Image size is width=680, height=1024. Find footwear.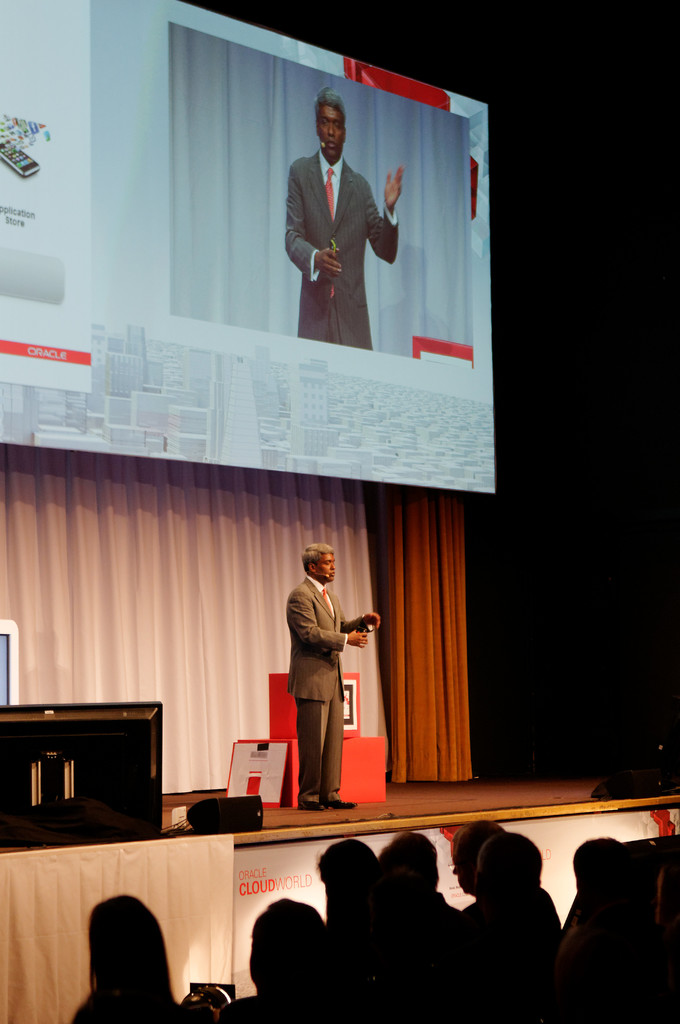
box(304, 798, 323, 812).
